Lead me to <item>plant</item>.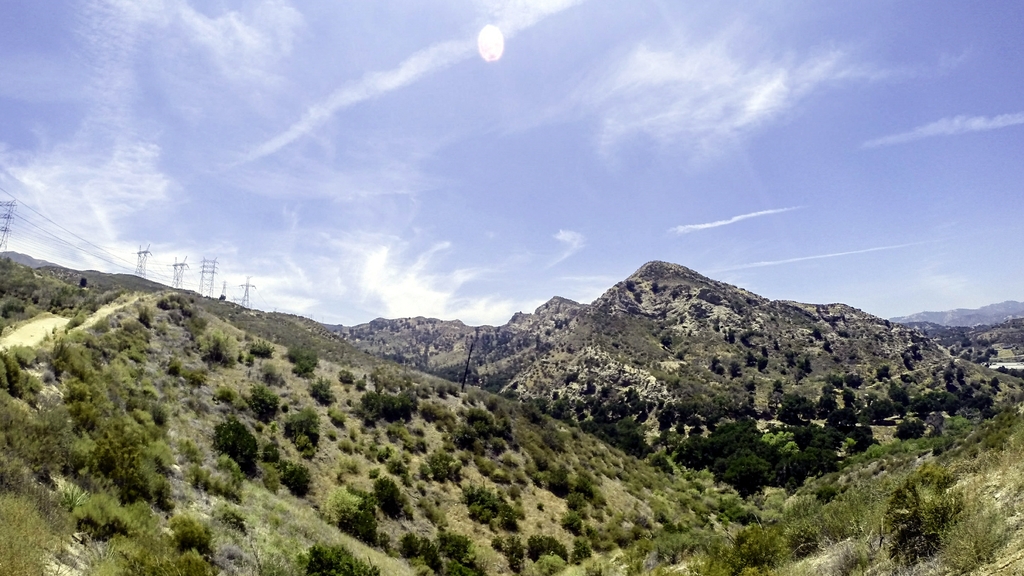
Lead to x1=185 y1=439 x2=243 y2=503.
